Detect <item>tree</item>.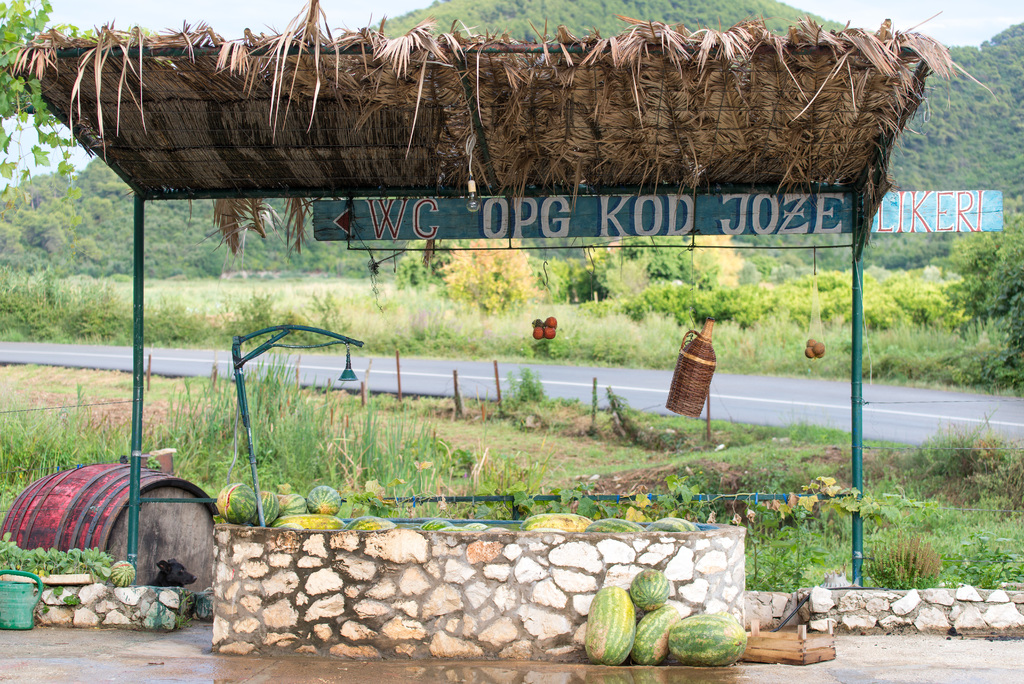
Detected at 397,236,442,292.
